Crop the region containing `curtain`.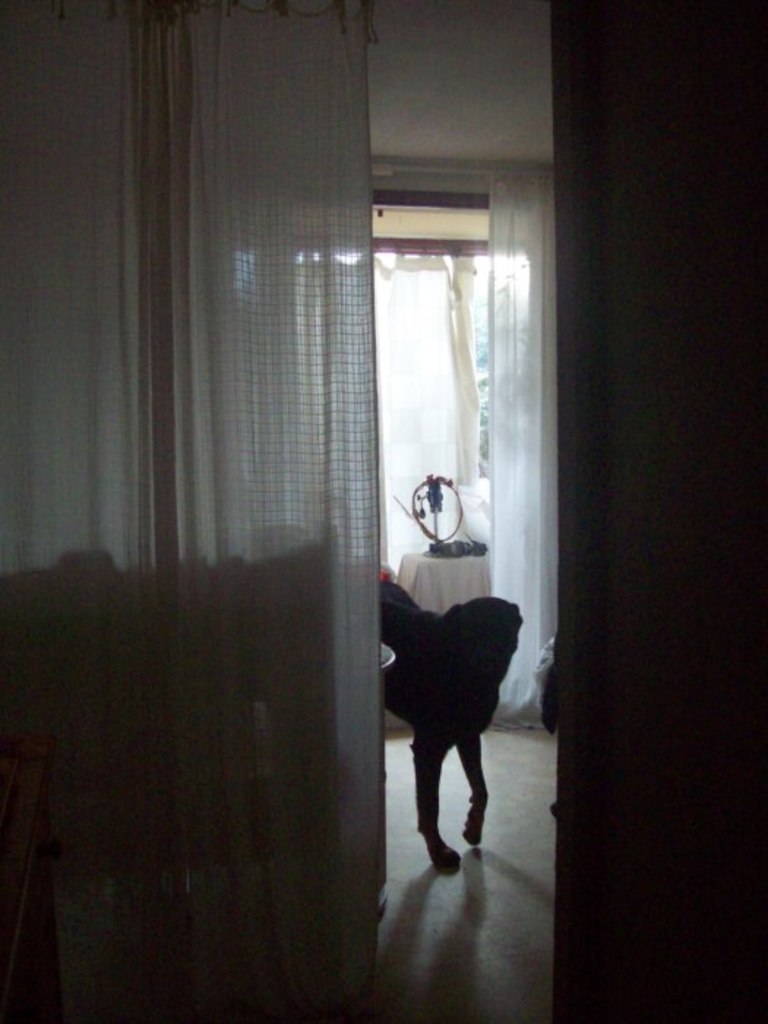
Crop region: locate(483, 158, 565, 742).
